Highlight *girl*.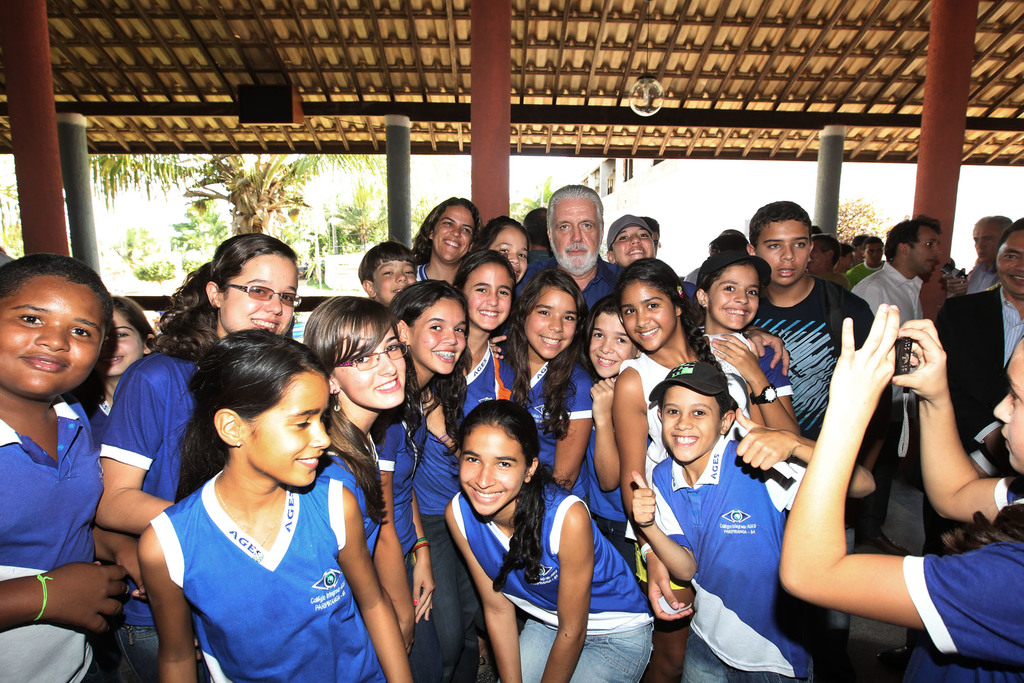
Highlighted region: 389:277:470:682.
